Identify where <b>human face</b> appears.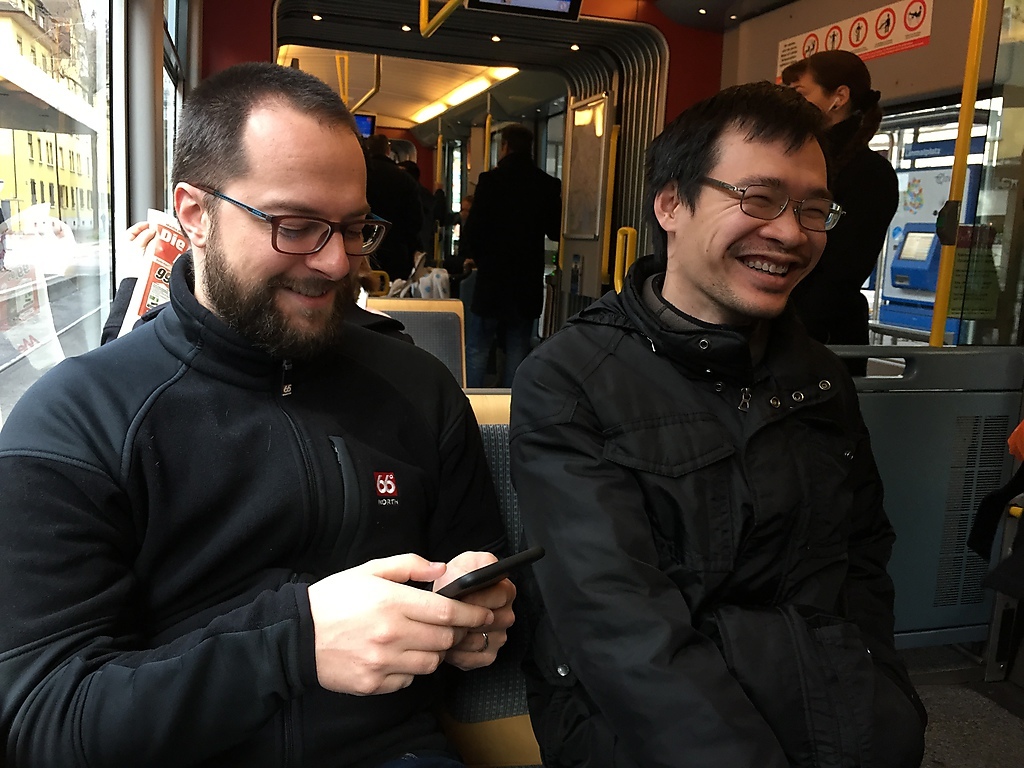
Appears at bbox(679, 125, 826, 316).
